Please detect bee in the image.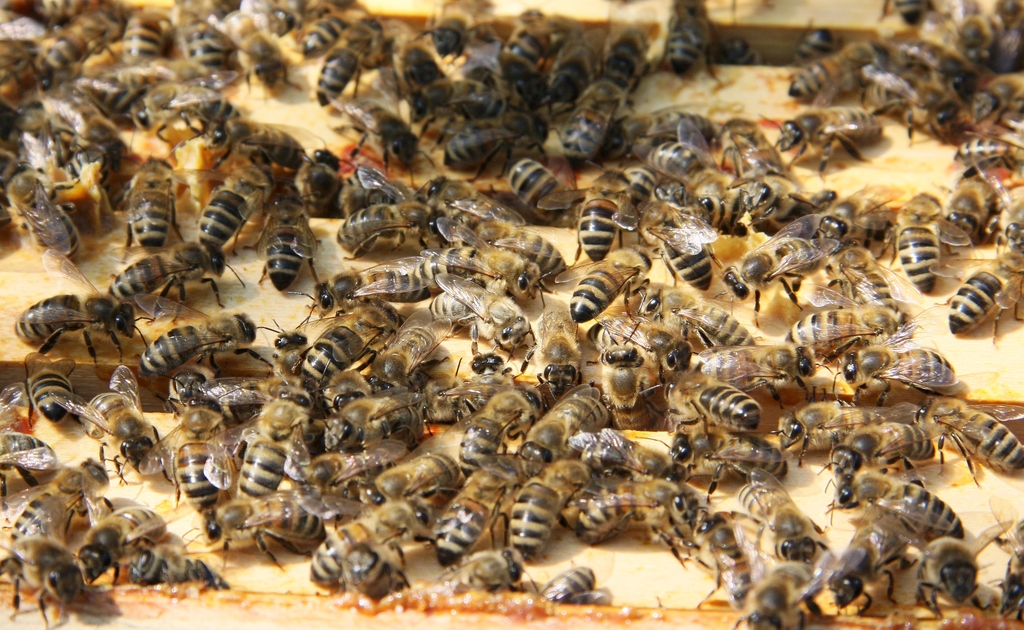
<region>53, 364, 175, 487</region>.
